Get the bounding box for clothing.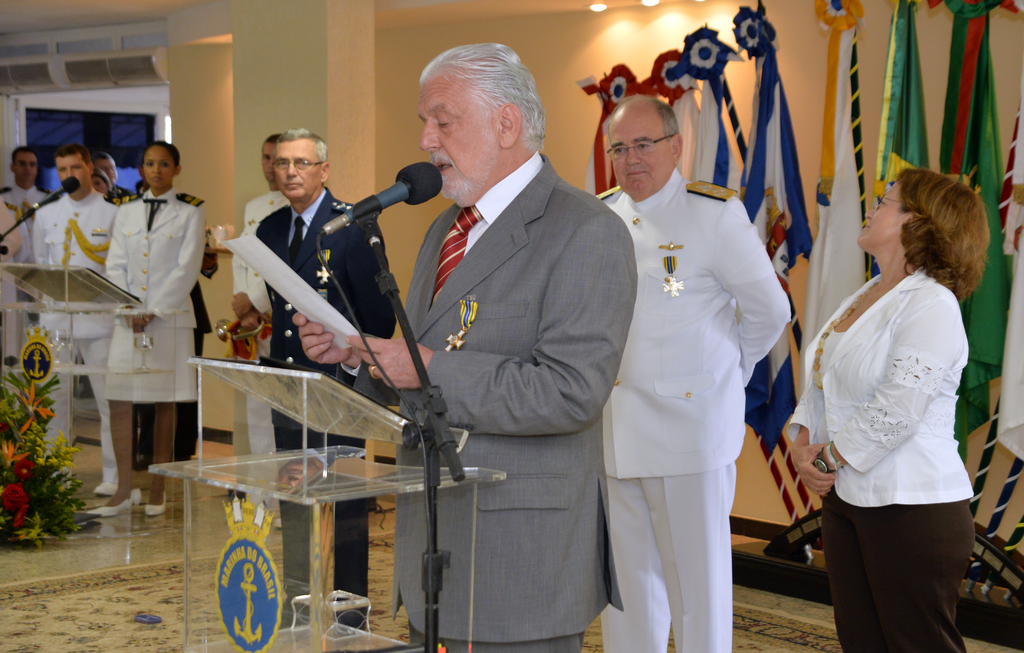
582/131/781/628.
